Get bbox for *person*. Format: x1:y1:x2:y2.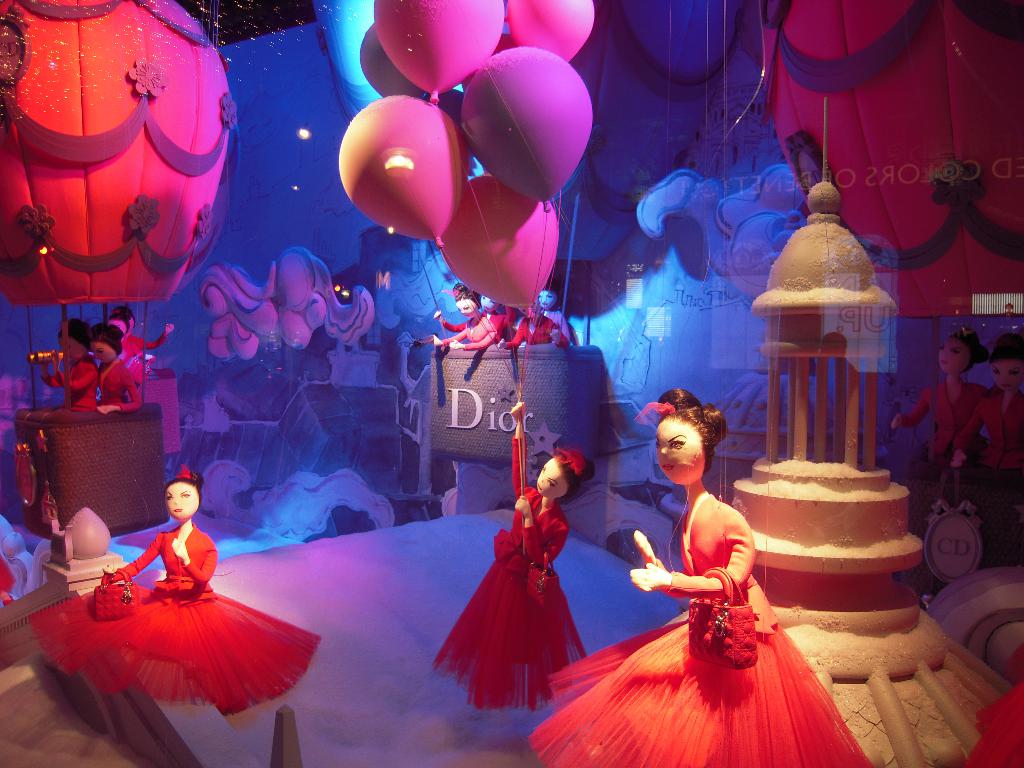
55:435:306:753.
